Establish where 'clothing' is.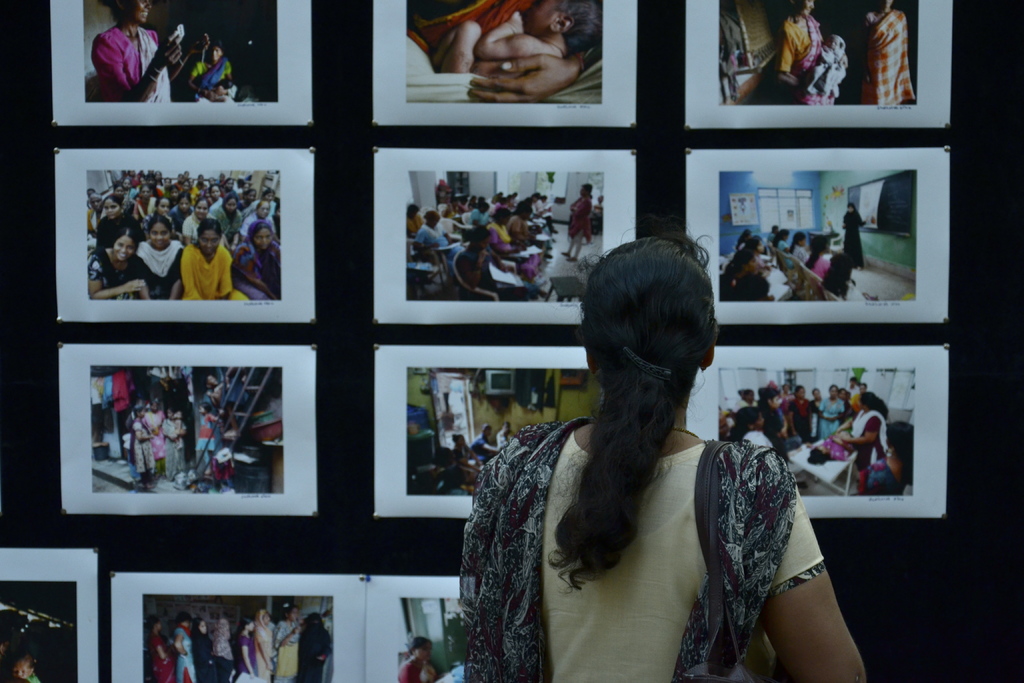
Established at box(298, 614, 333, 682).
